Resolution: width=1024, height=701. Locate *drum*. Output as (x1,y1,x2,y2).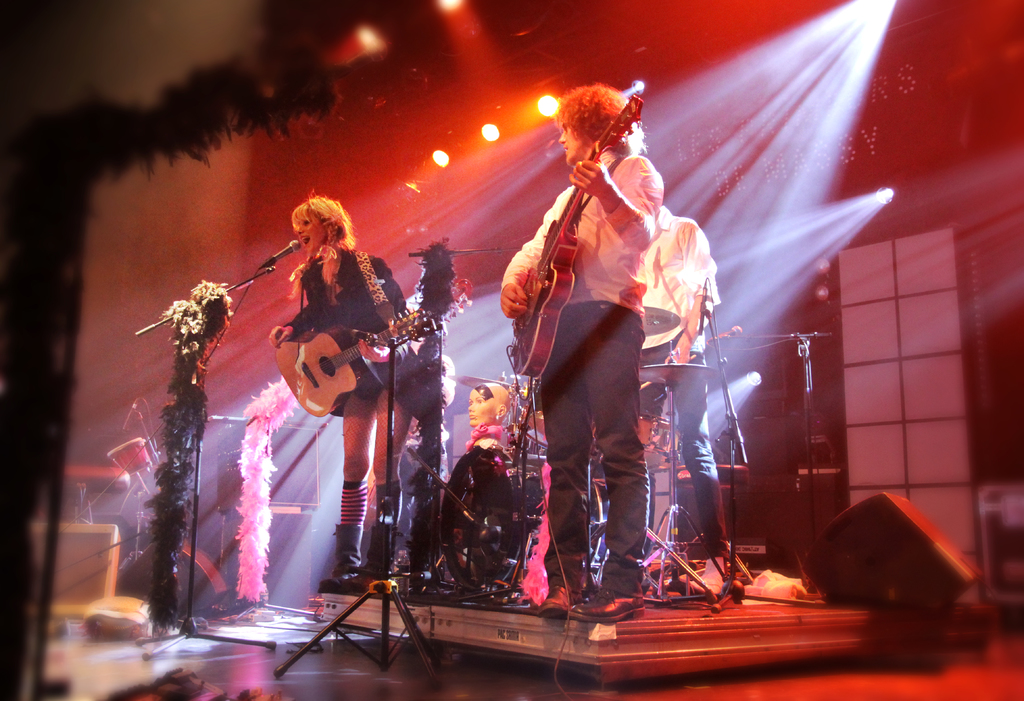
(636,415,680,473).
